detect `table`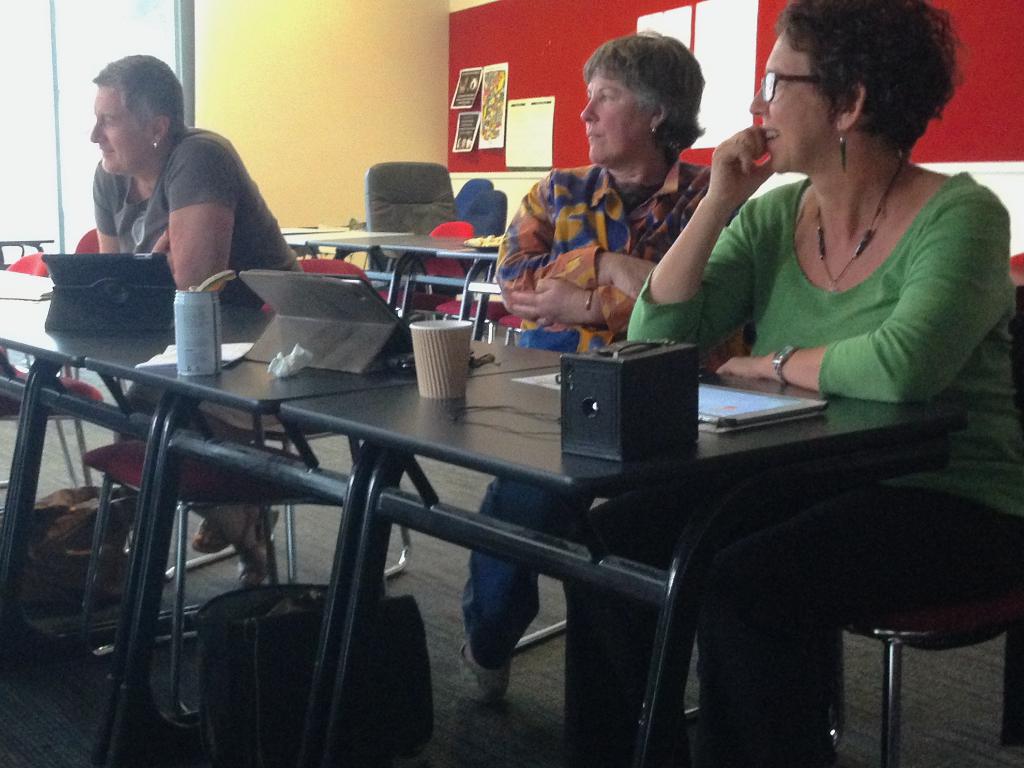
<box>0,267,578,764</box>
